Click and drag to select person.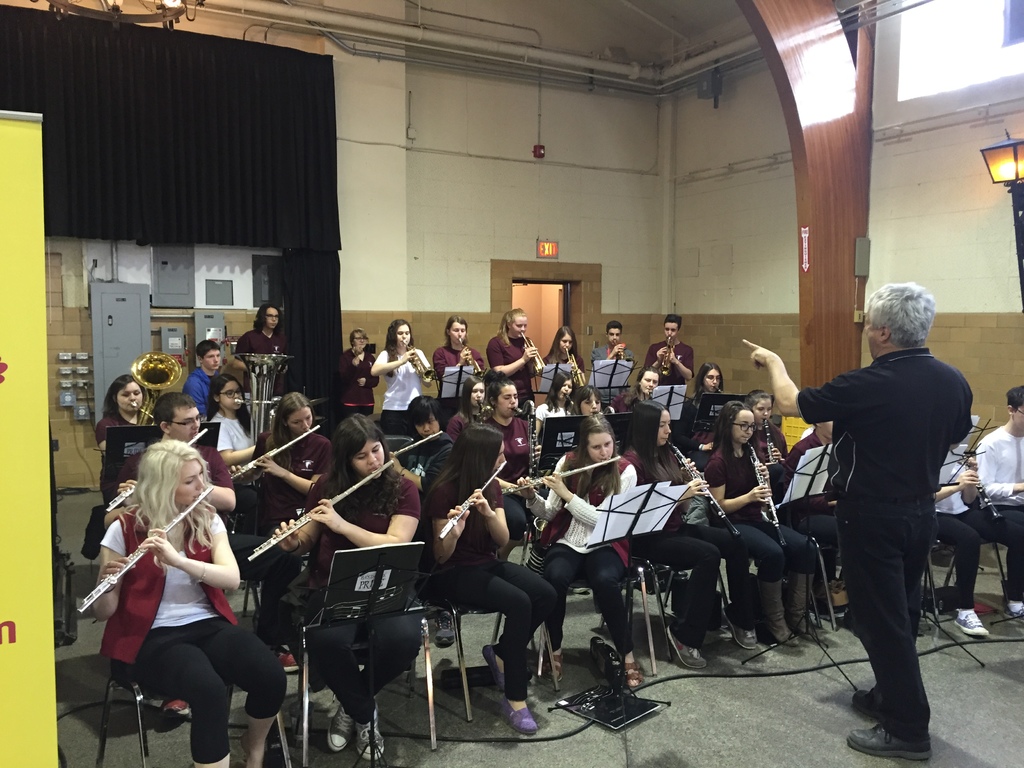
Selection: box=[511, 413, 638, 687].
